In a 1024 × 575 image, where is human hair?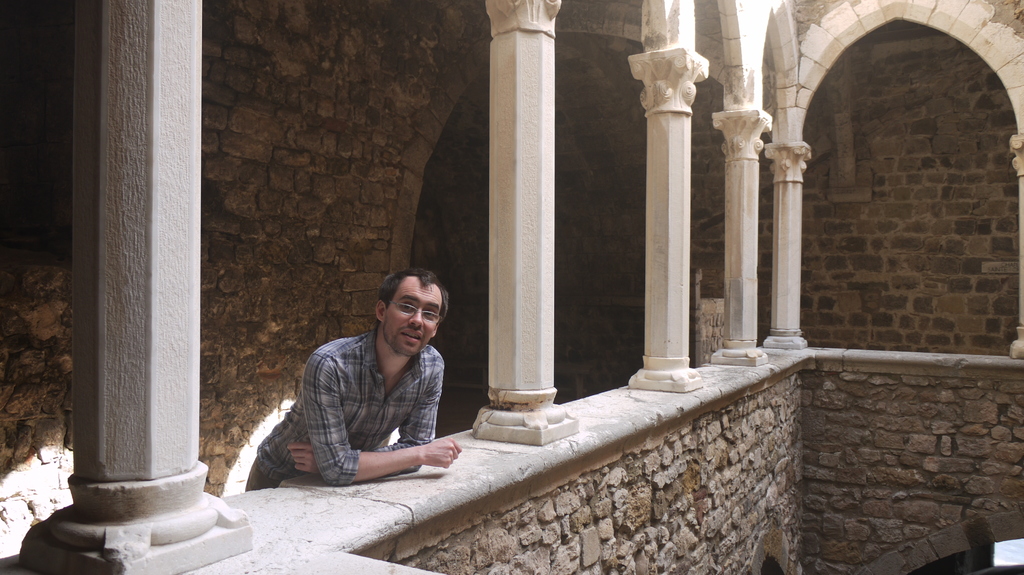
box(363, 263, 437, 338).
